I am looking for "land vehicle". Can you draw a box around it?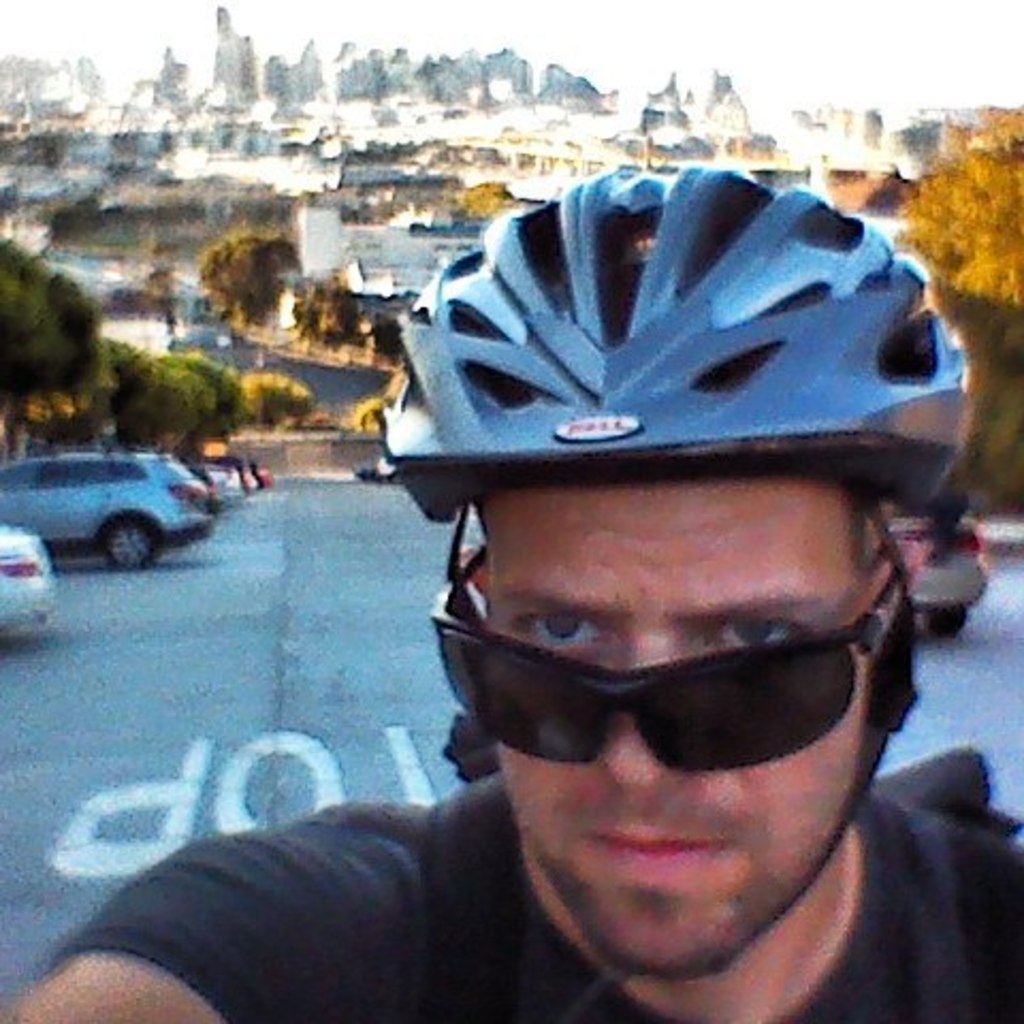
Sure, the bounding box is select_region(356, 439, 399, 484).
